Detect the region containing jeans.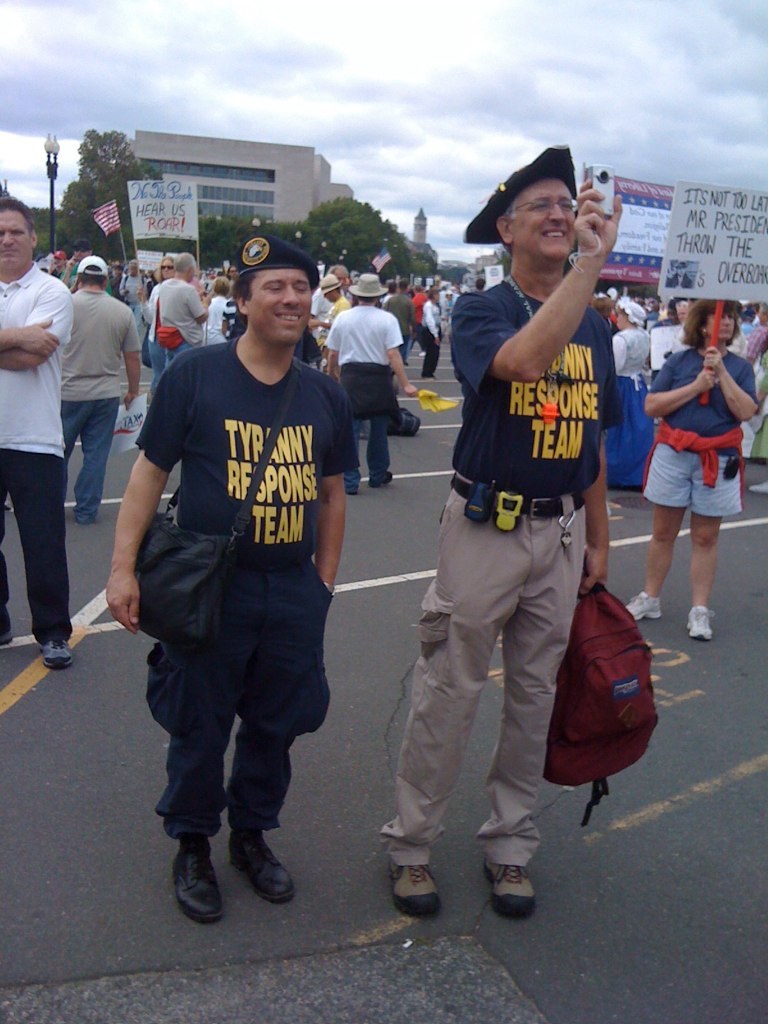
l=396, t=336, r=414, b=364.
